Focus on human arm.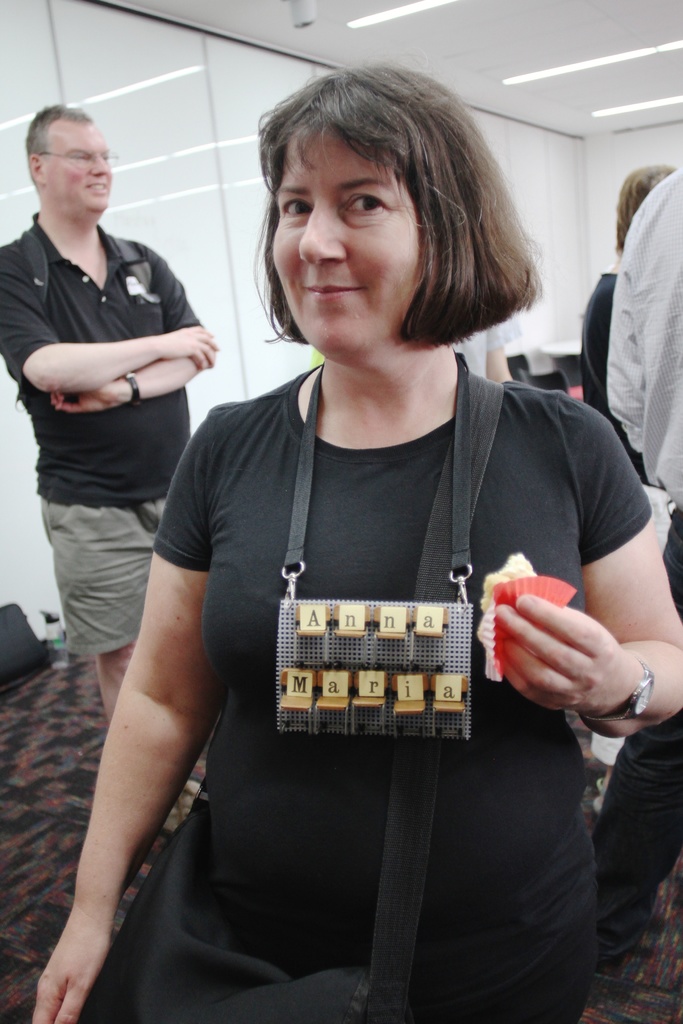
Focused at 0, 266, 226, 373.
